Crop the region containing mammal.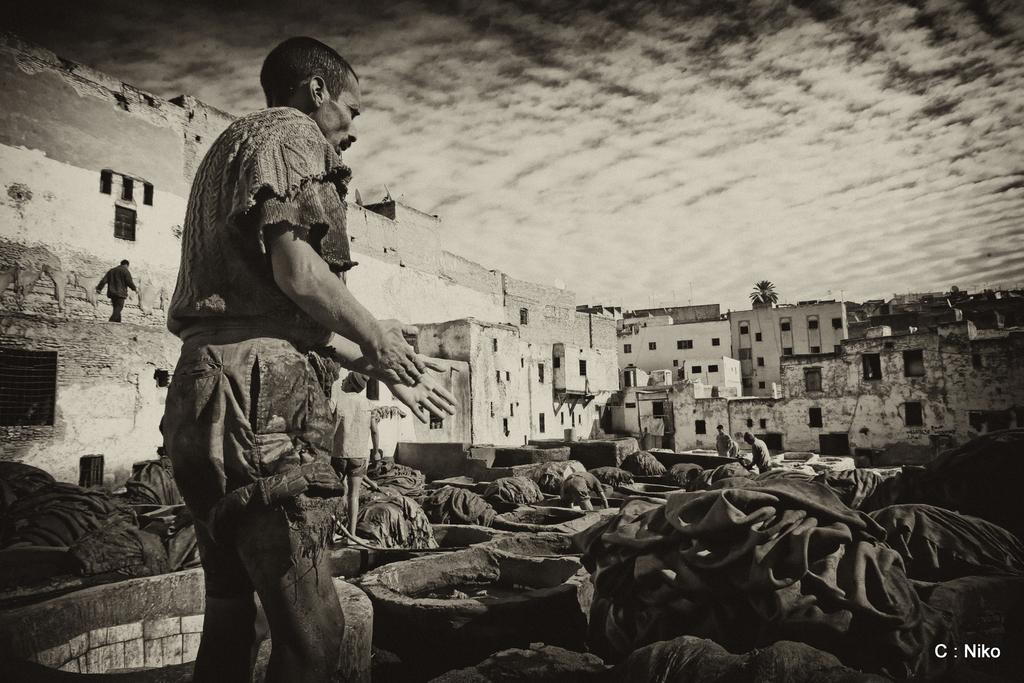
Crop region: 715 421 737 458.
